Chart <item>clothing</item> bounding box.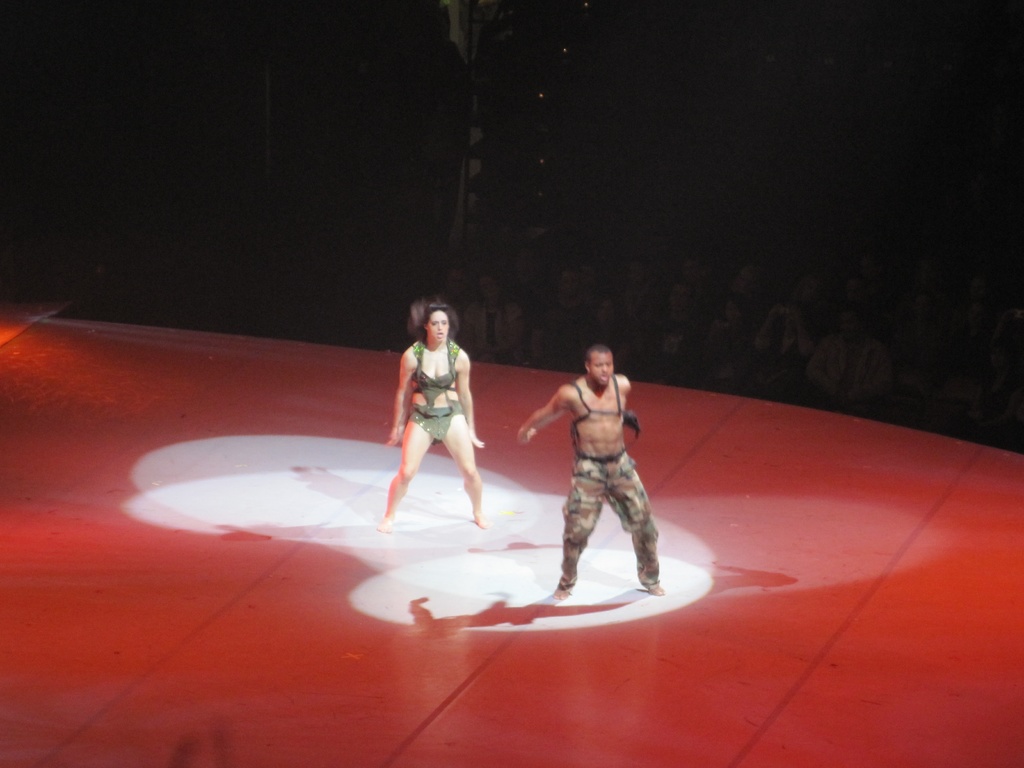
Charted: 408,337,467,444.
